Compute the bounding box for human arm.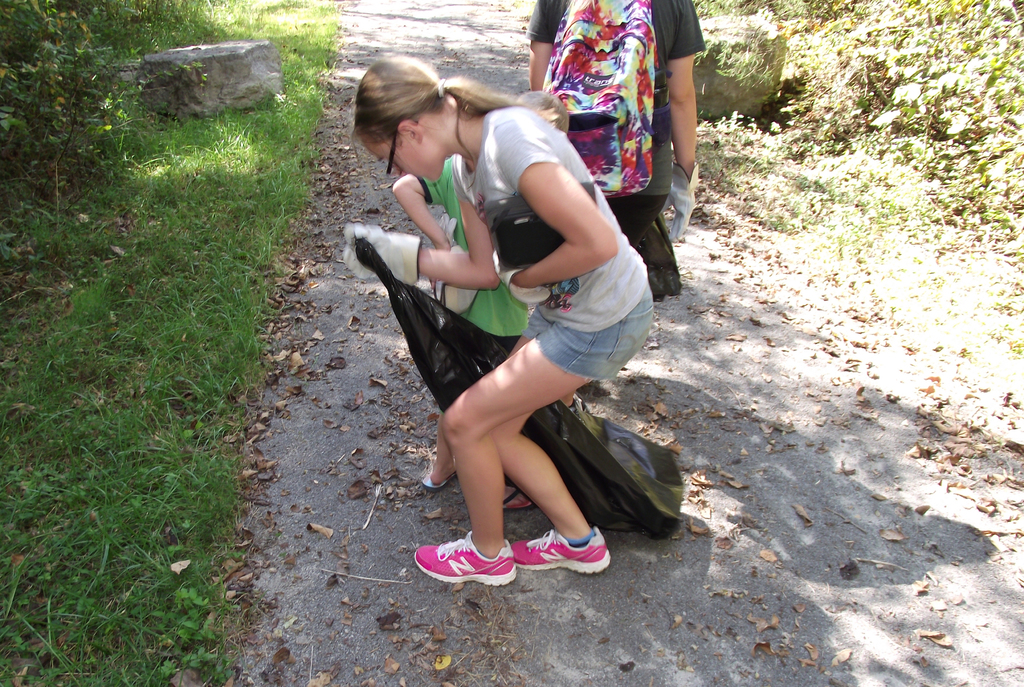
select_region(525, 0, 561, 101).
